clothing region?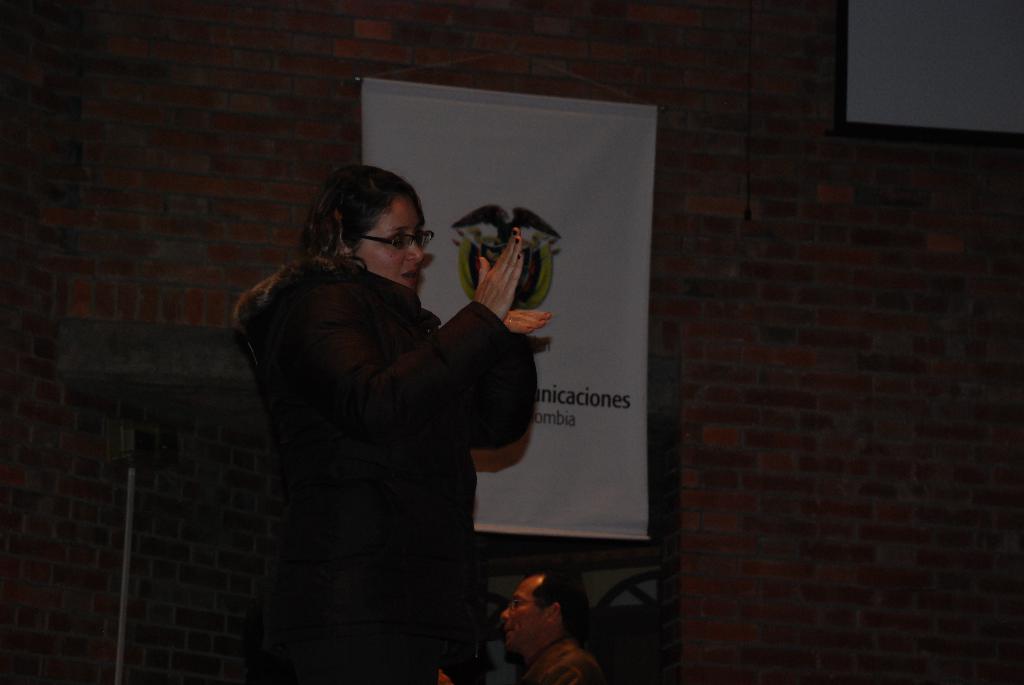
515/639/605/684
